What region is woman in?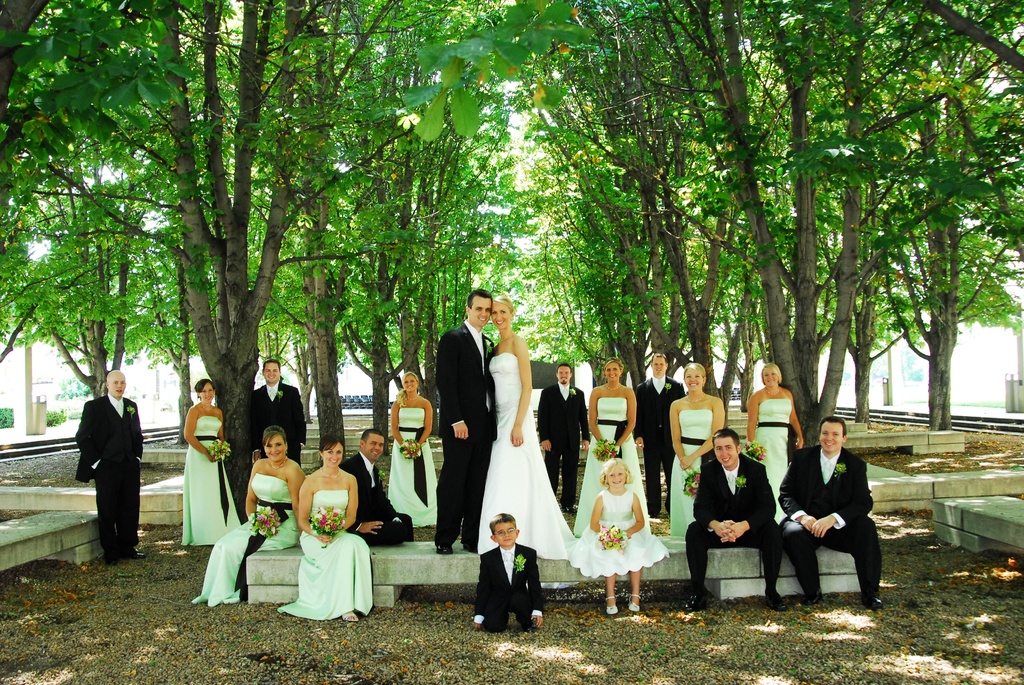
box=[182, 379, 244, 556].
